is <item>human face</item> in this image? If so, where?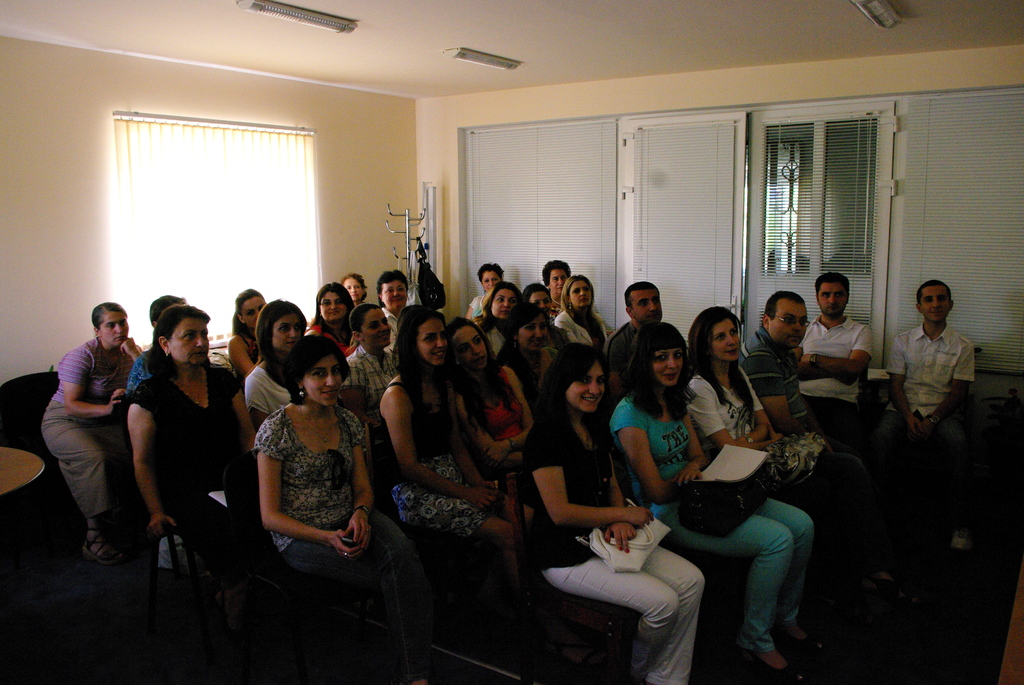
Yes, at left=477, top=269, right=504, bottom=290.
